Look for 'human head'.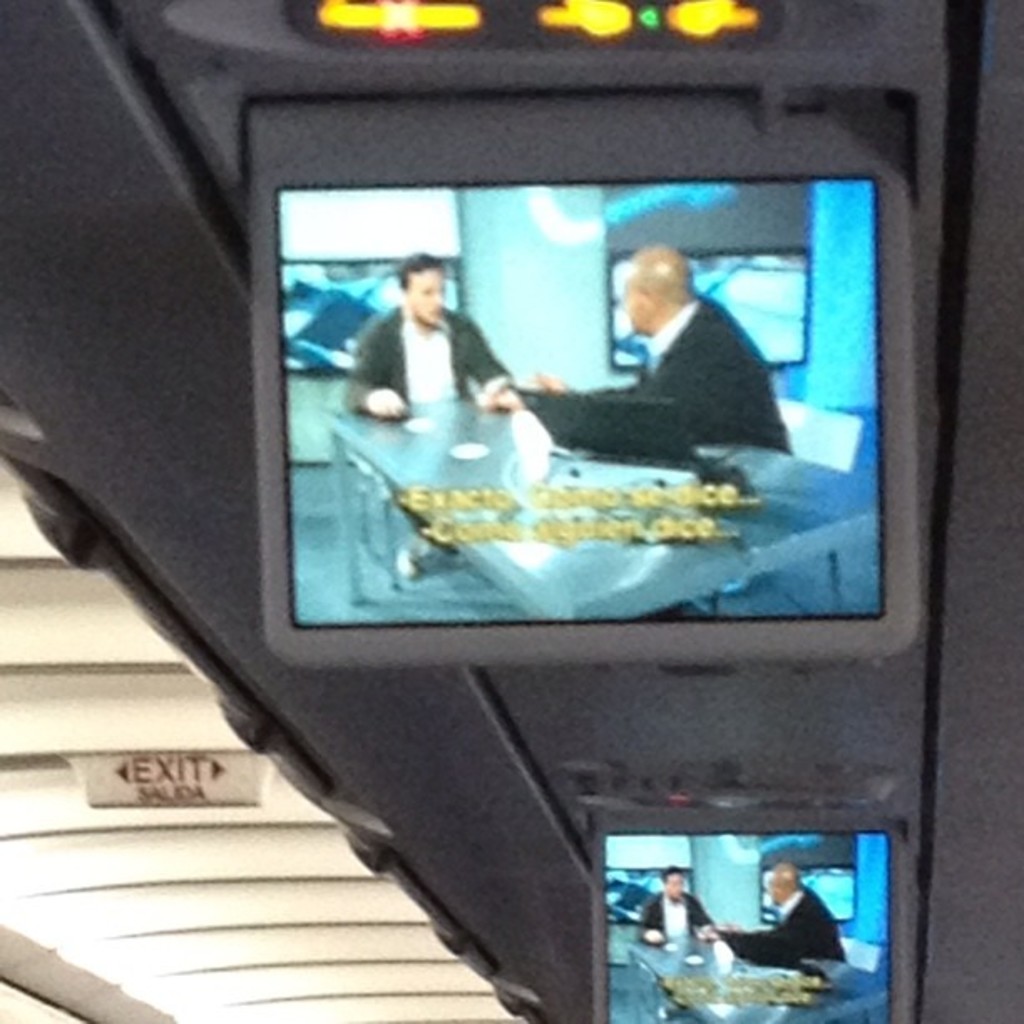
Found: select_region(398, 251, 450, 323).
